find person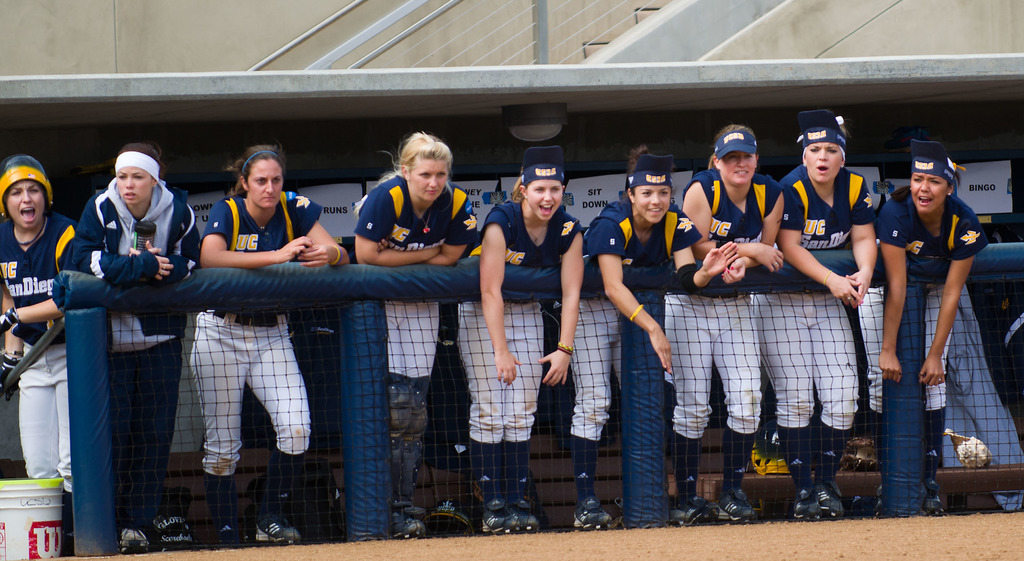
456:144:598:530
